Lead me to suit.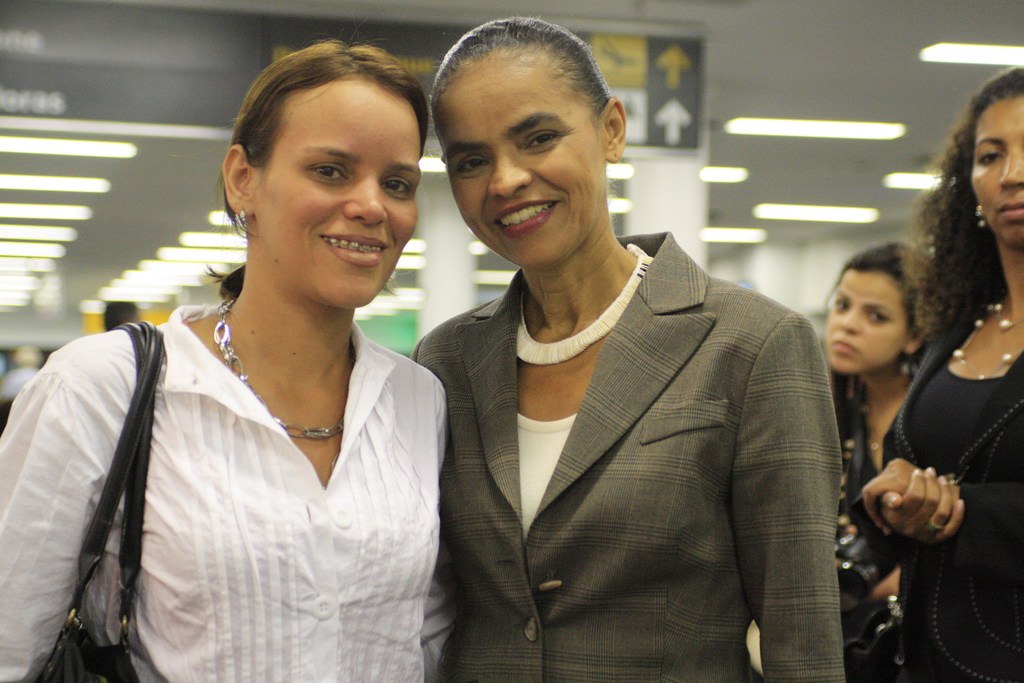
Lead to <bbox>420, 244, 847, 674</bbox>.
